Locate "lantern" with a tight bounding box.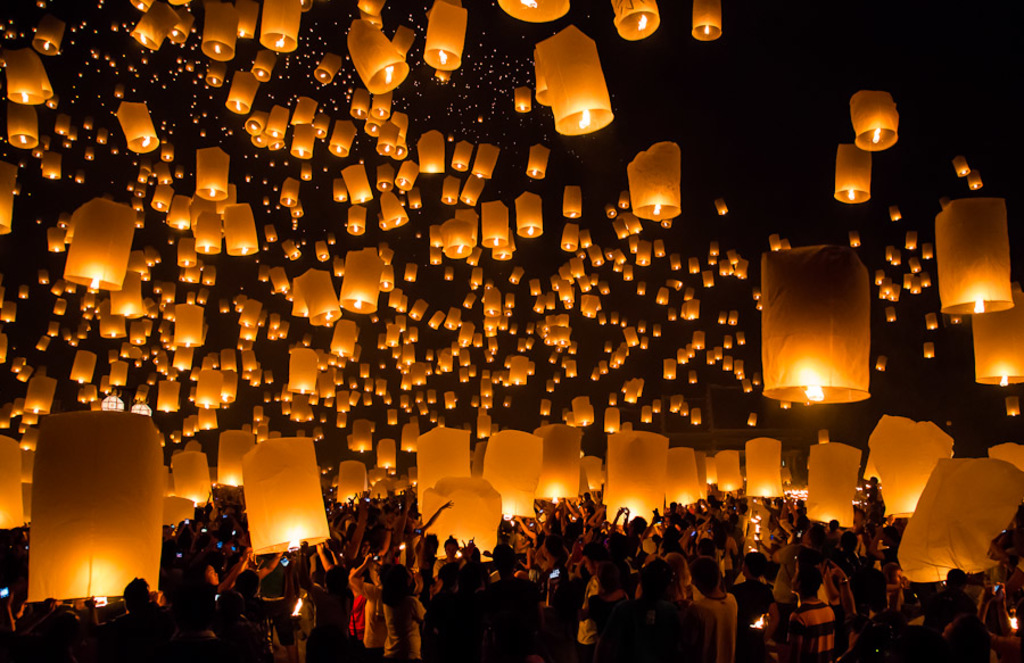
left=689, top=409, right=701, bottom=422.
